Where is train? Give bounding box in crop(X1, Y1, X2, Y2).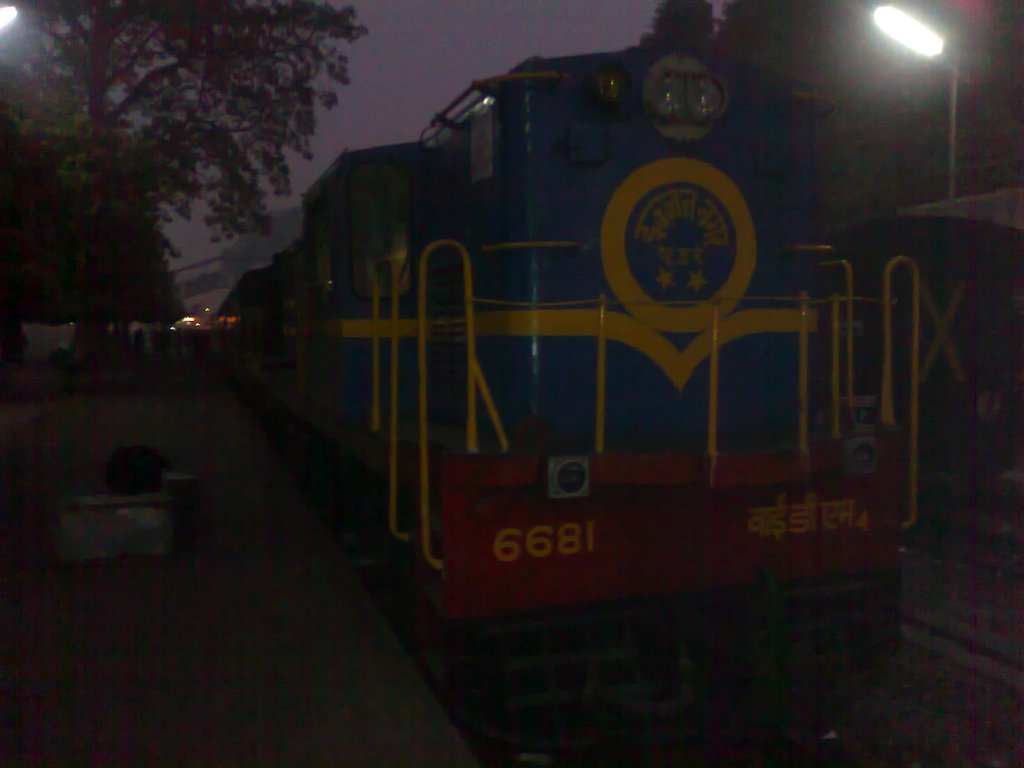
crop(232, 26, 928, 765).
